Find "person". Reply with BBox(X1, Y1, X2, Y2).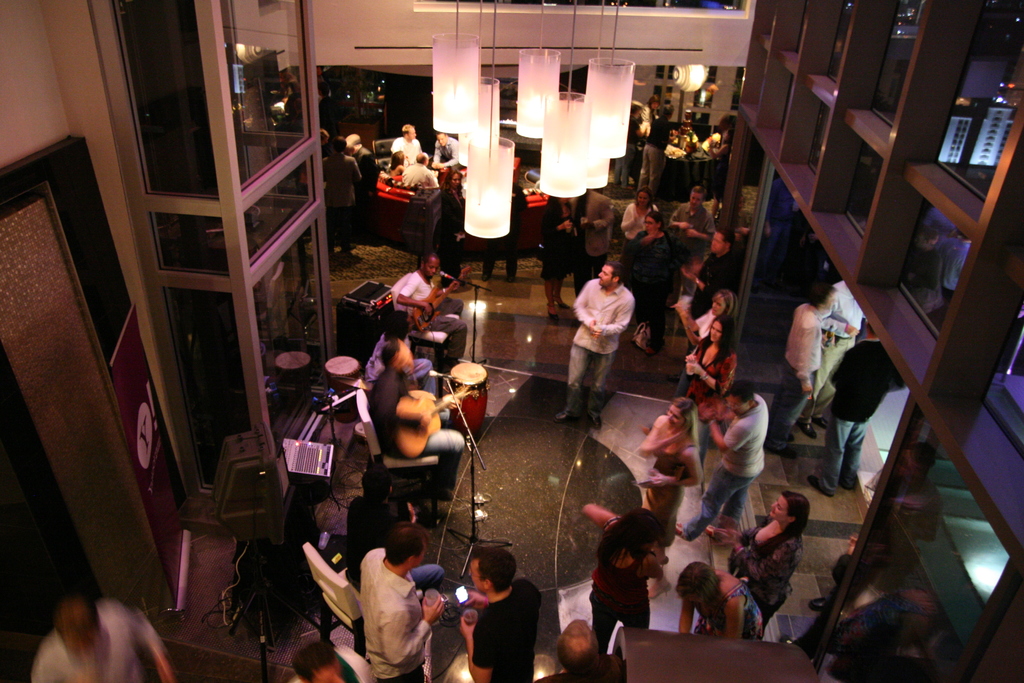
BBox(398, 251, 465, 367).
